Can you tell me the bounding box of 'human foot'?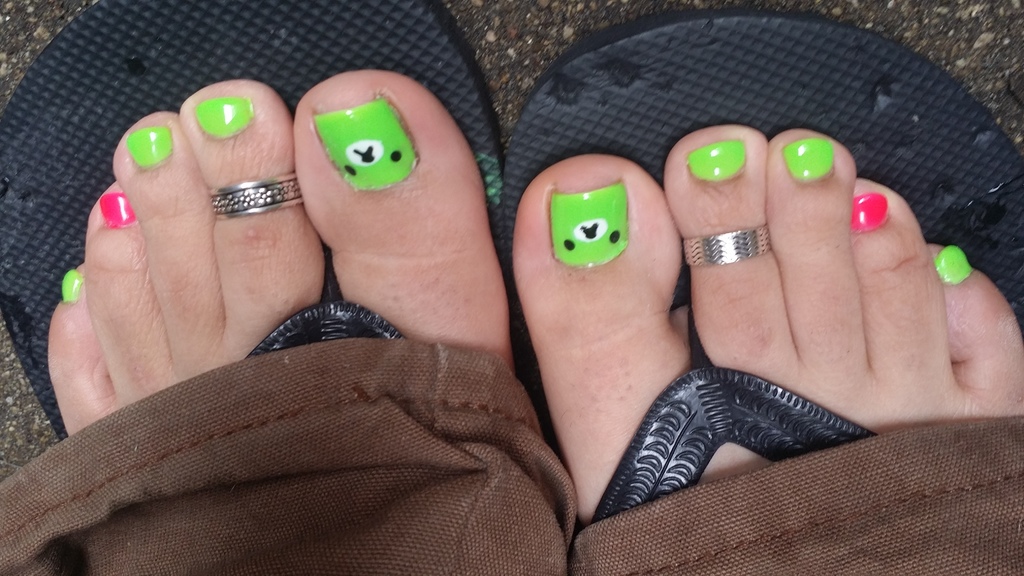
region(42, 65, 516, 377).
